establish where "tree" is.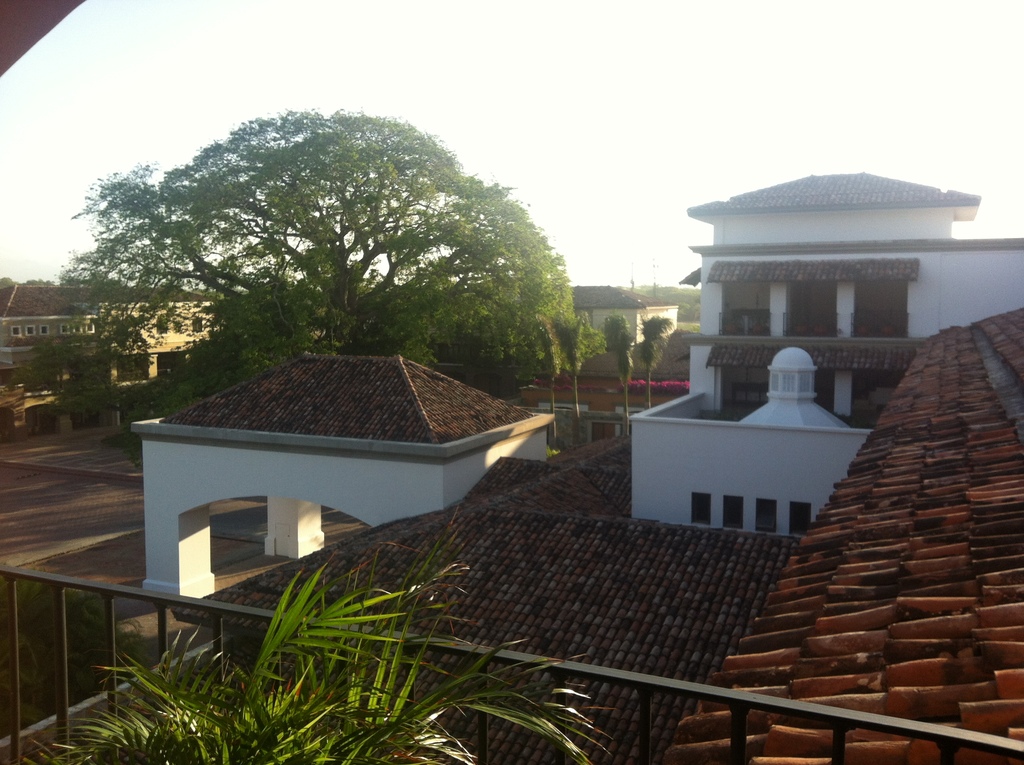
Established at crop(13, 300, 156, 424).
